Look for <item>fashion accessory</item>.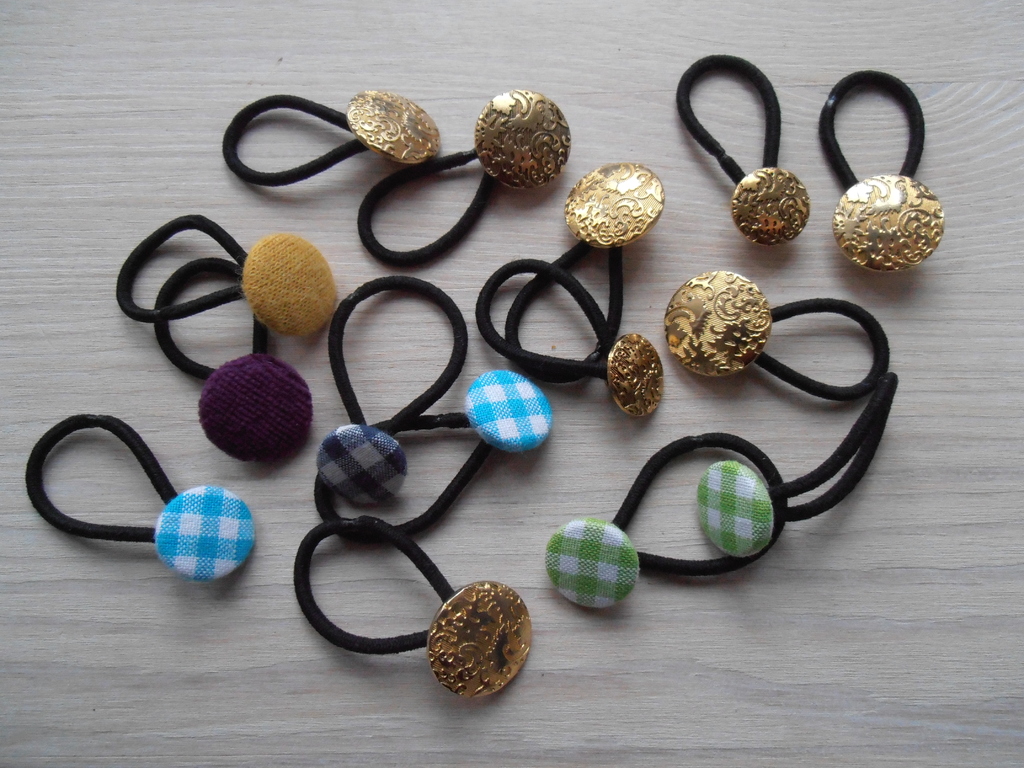
Found: (x1=665, y1=268, x2=891, y2=404).
